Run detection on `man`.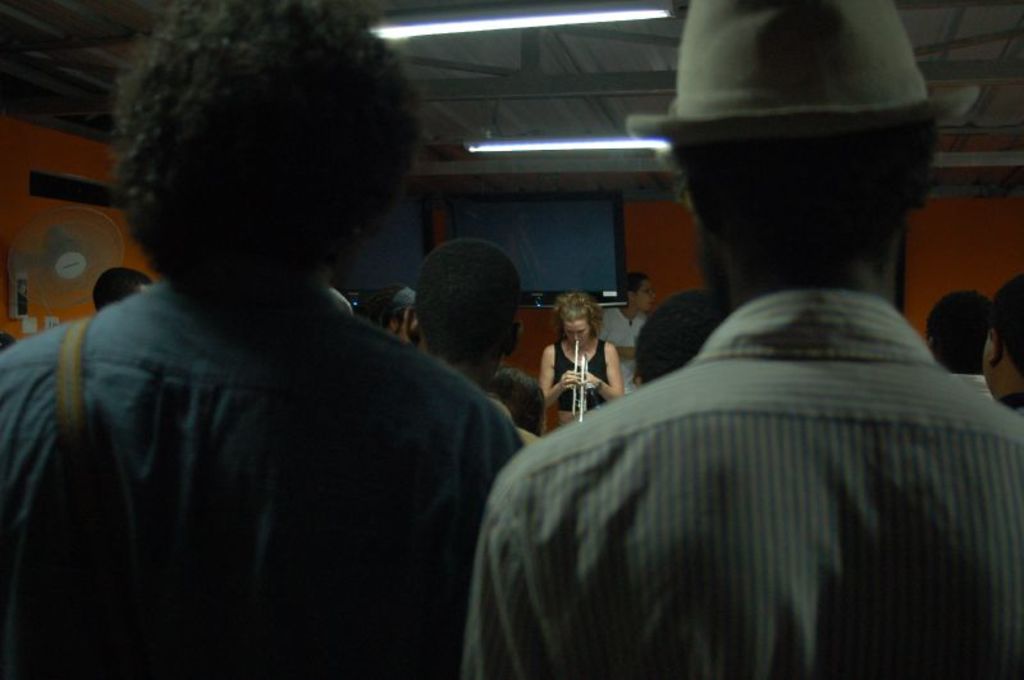
Result: bbox=[452, 100, 1023, 679].
